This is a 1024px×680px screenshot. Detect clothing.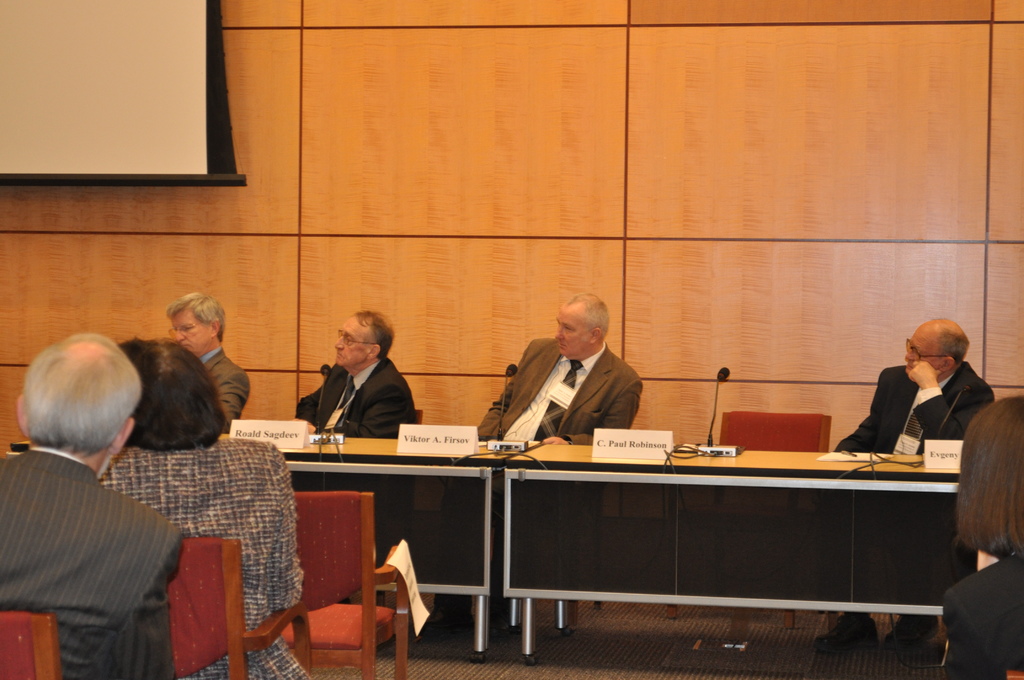
pyautogui.locateOnScreen(835, 365, 989, 453).
